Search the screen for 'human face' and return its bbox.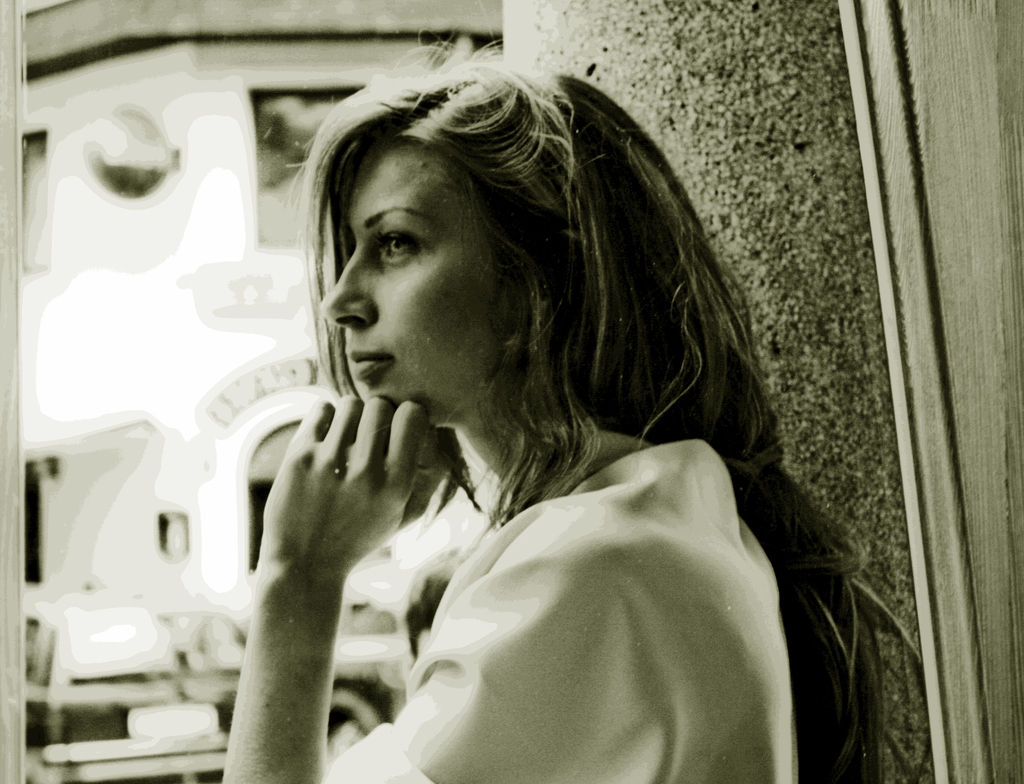
Found: (x1=317, y1=143, x2=501, y2=413).
